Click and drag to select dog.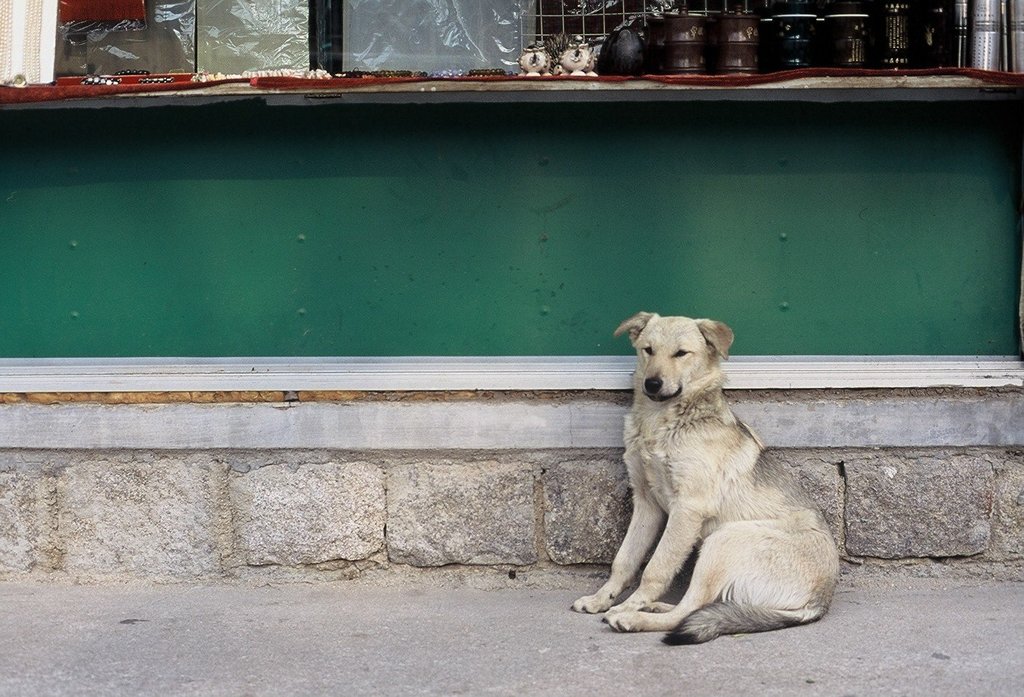
Selection: <bbox>557, 311, 844, 654</bbox>.
